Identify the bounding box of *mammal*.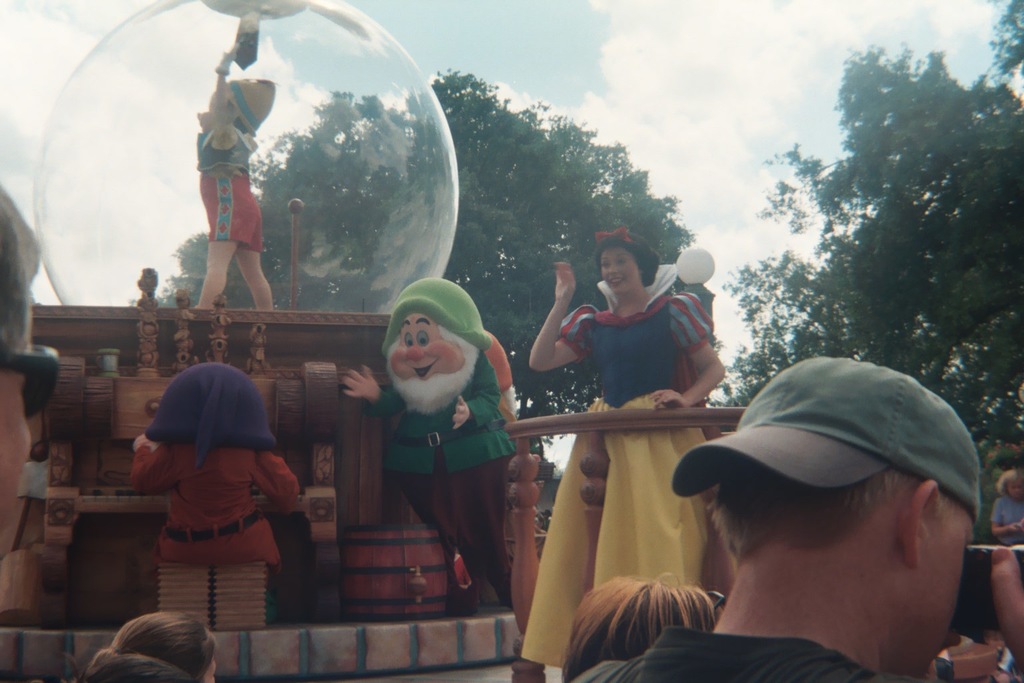
[left=0, top=159, right=55, bottom=566].
